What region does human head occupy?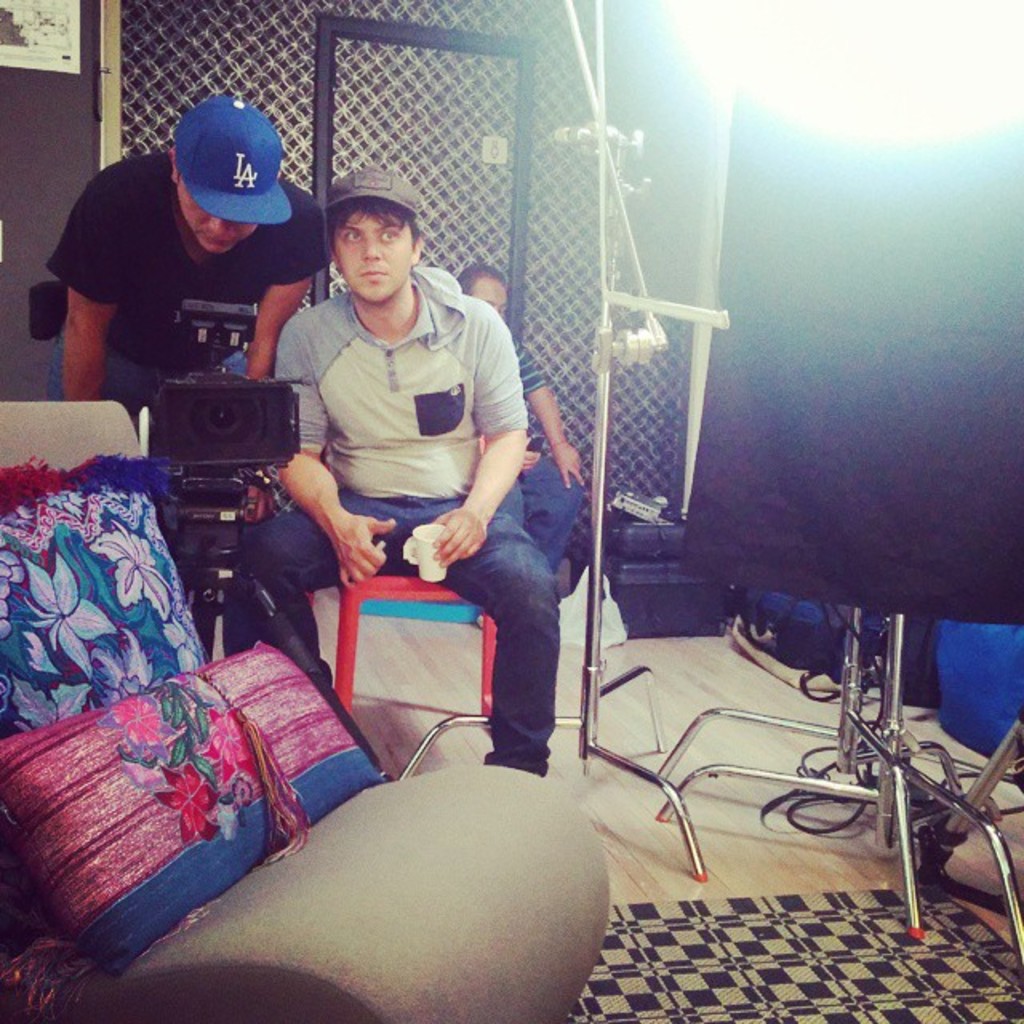
{"x1": 458, "y1": 258, "x2": 510, "y2": 323}.
